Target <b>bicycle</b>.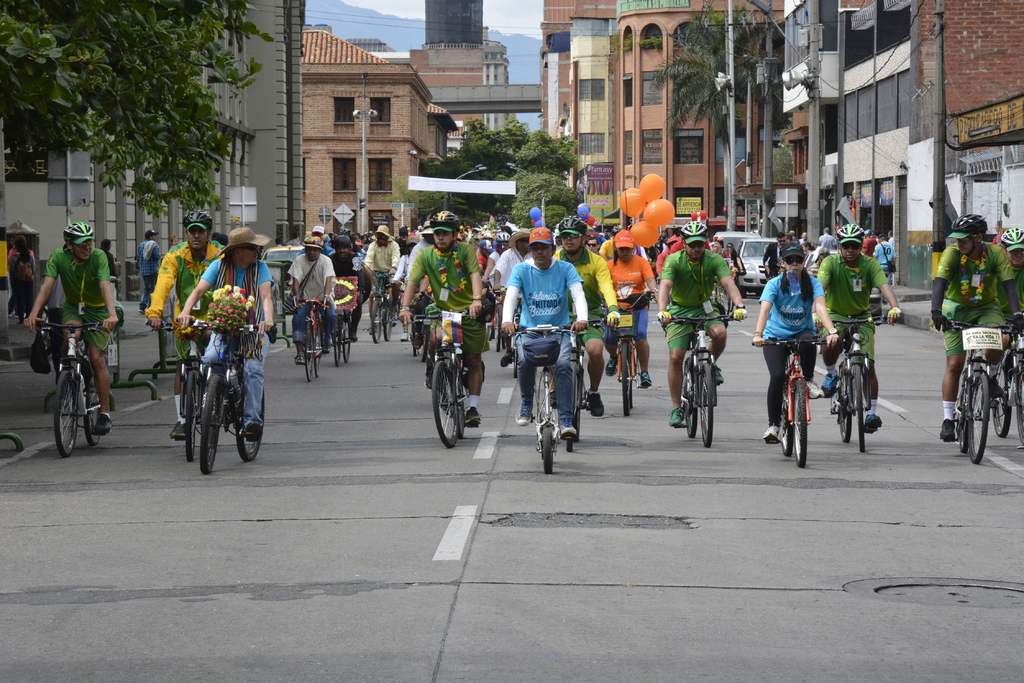
Target region: [328,289,360,369].
